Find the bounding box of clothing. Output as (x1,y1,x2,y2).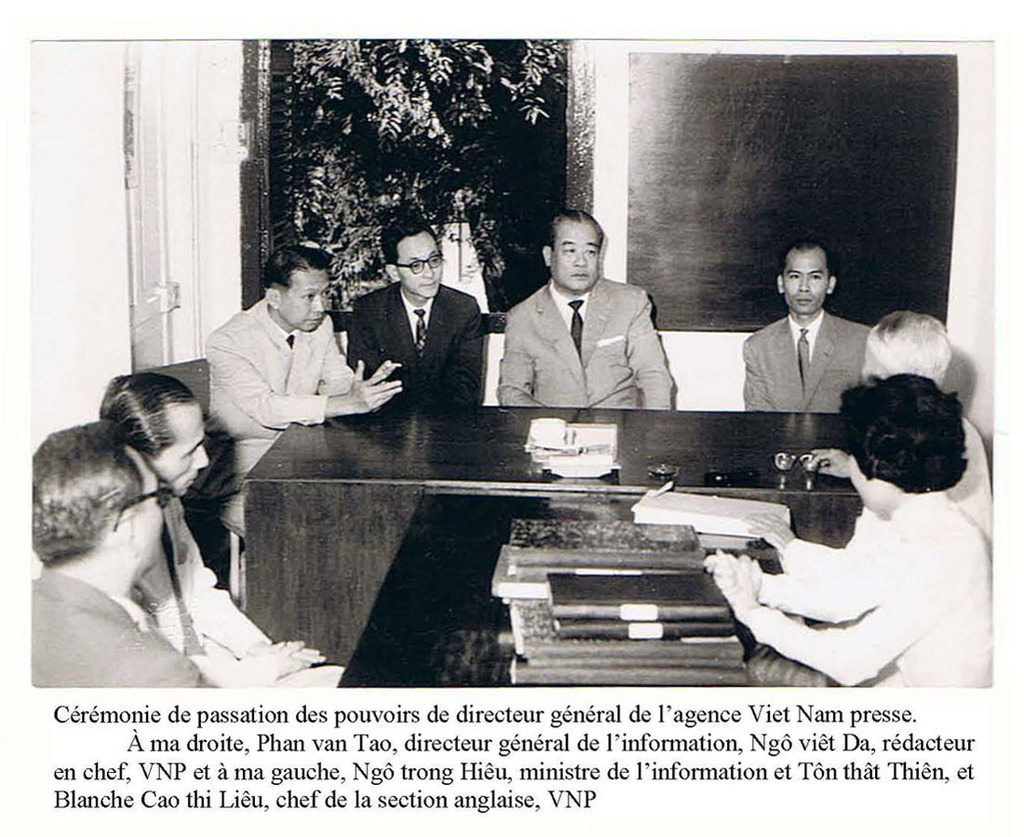
(497,282,672,406).
